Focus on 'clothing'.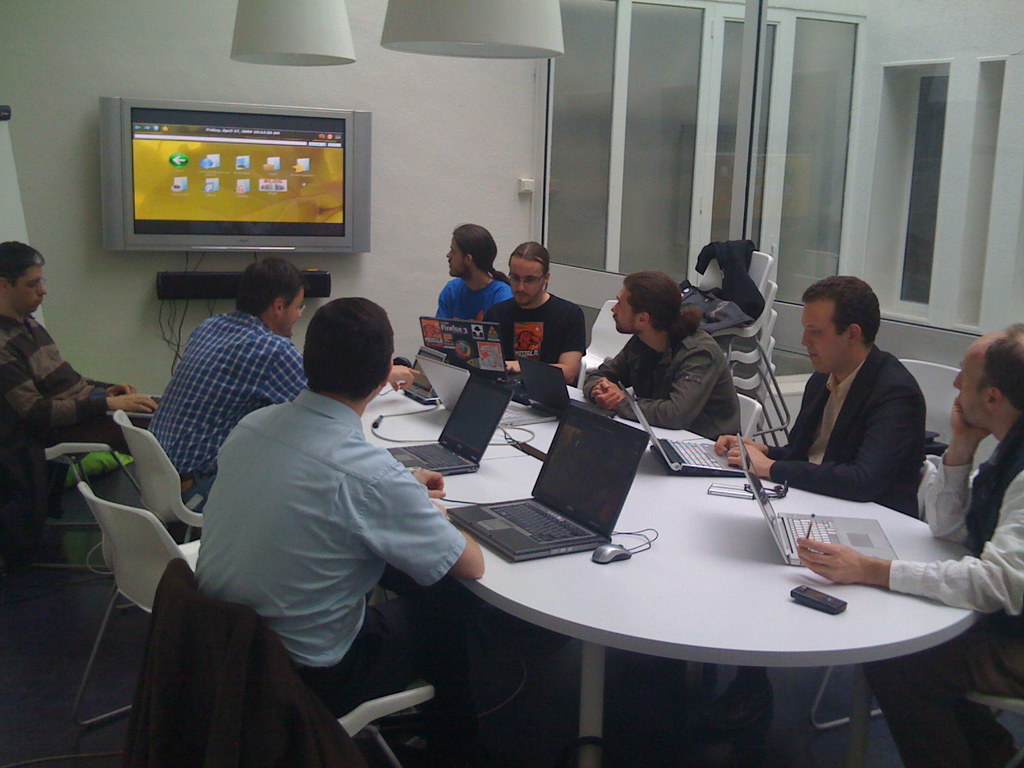
Focused at rect(435, 269, 515, 335).
